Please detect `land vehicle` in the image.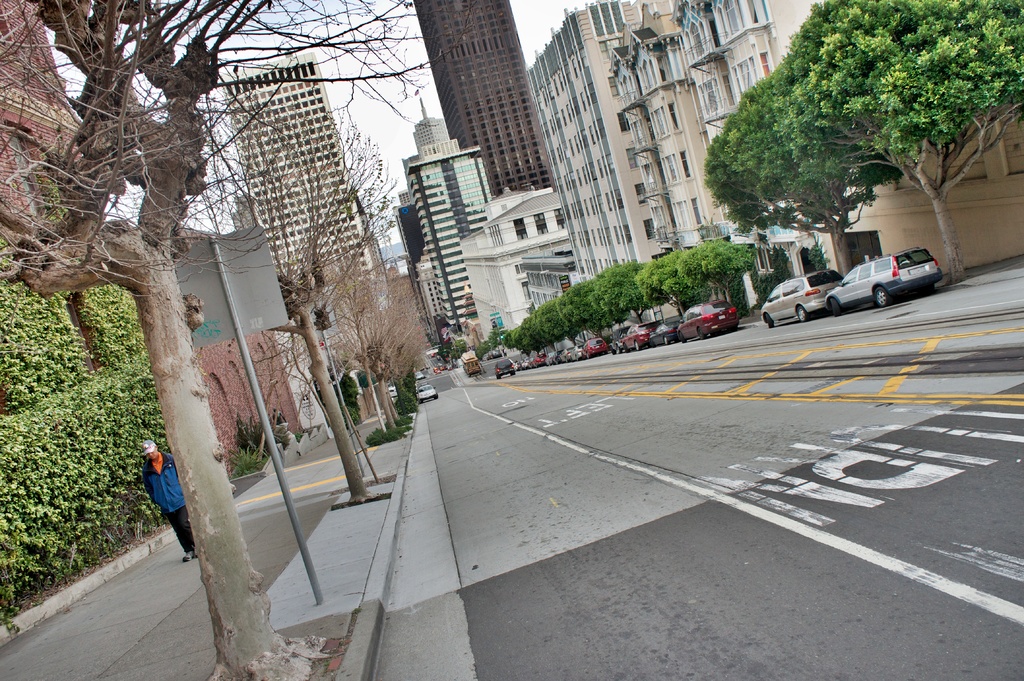
<box>650,323,681,344</box>.
